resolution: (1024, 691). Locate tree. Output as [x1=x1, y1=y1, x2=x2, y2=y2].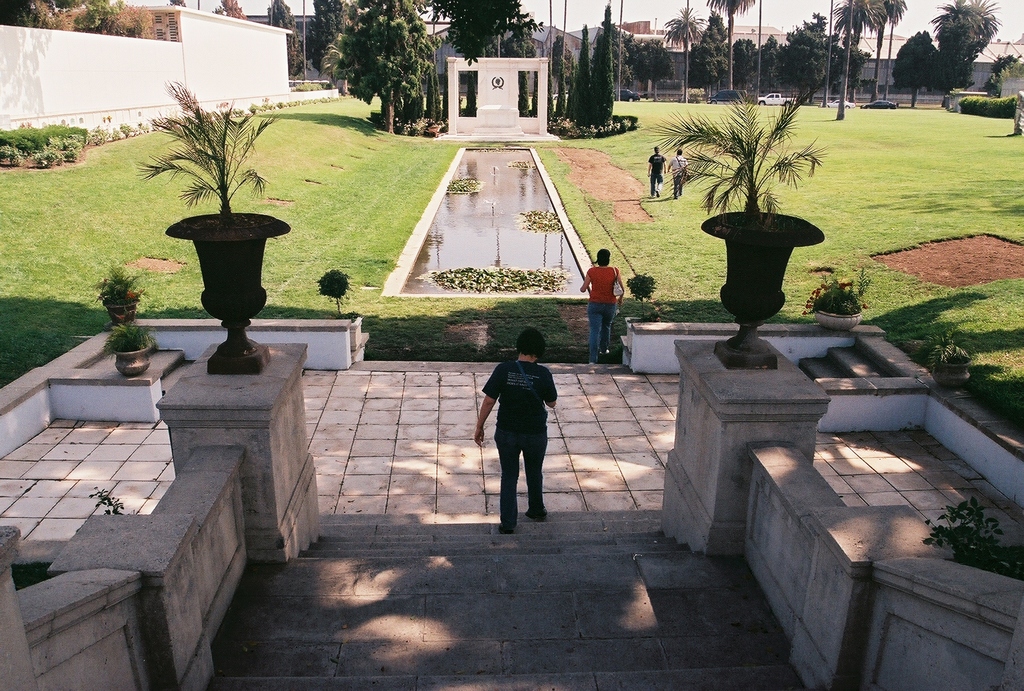
[x1=207, y1=0, x2=246, y2=20].
